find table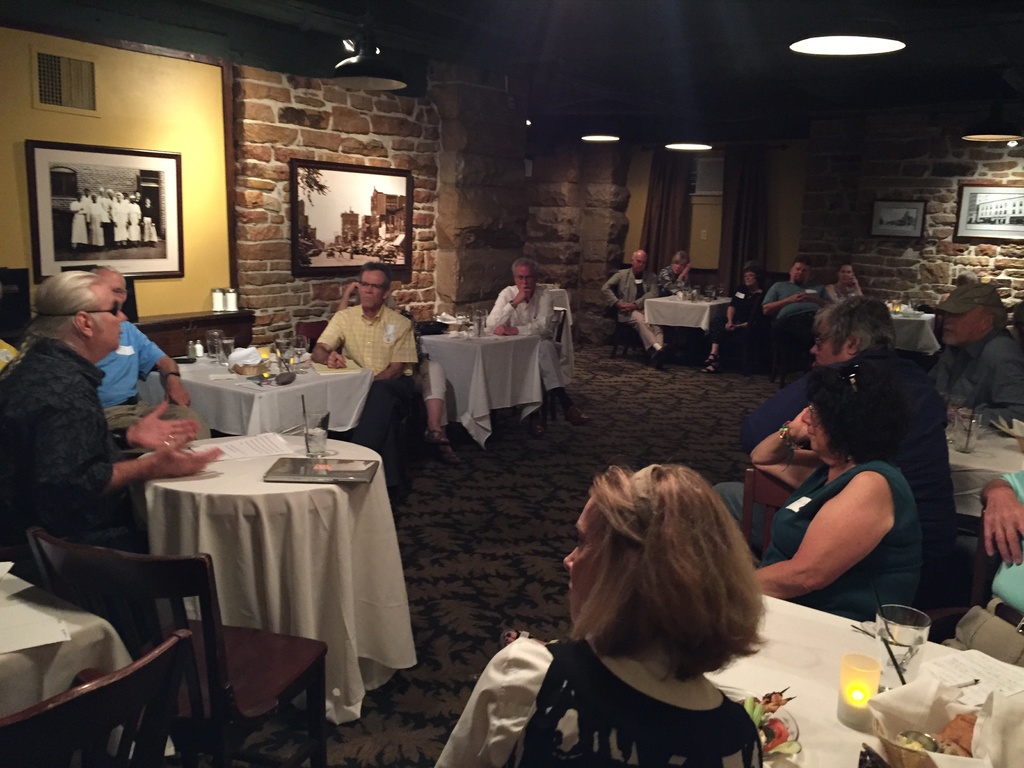
132:310:404:466
